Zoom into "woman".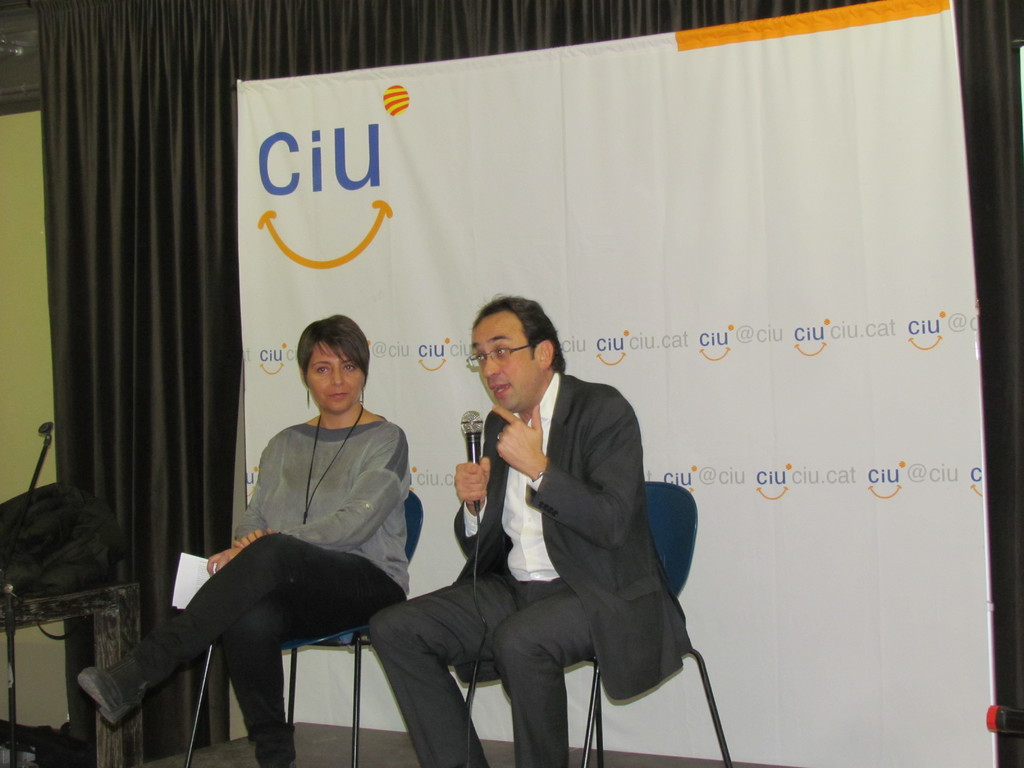
Zoom target: bbox=[166, 302, 413, 752].
